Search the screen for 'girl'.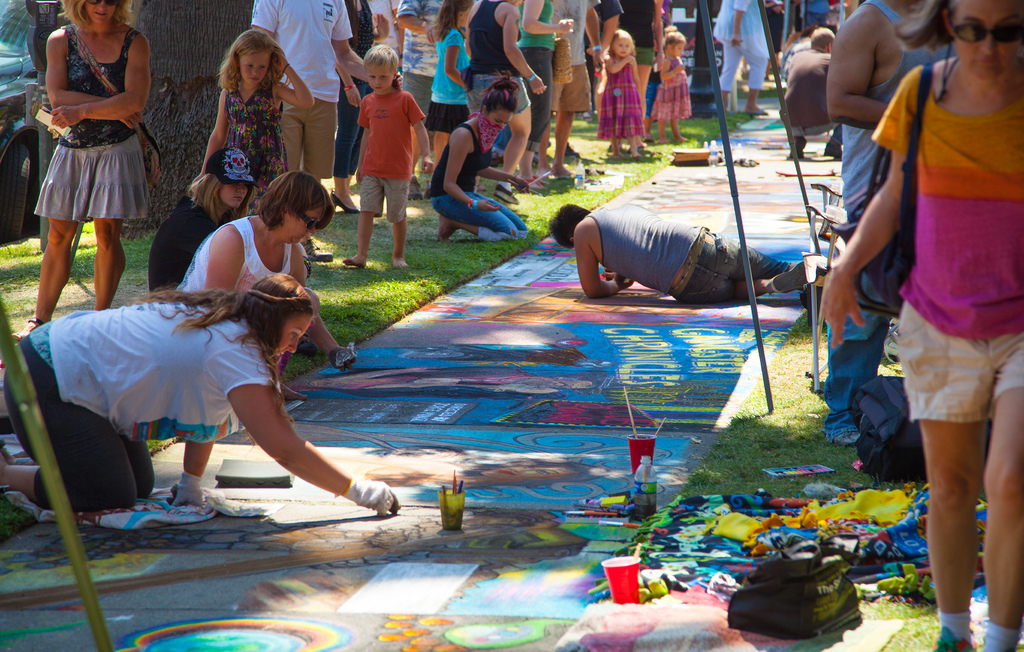
Found at {"left": 430, "top": 74, "right": 530, "bottom": 245}.
